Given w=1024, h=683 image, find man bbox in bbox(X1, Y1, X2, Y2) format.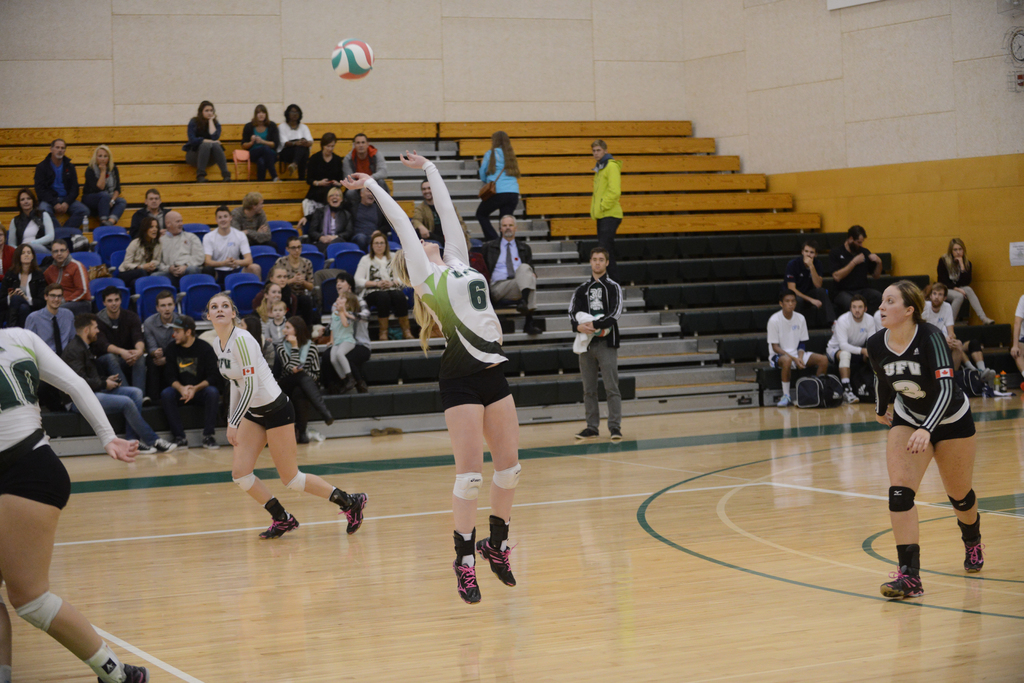
bbox(922, 286, 967, 368).
